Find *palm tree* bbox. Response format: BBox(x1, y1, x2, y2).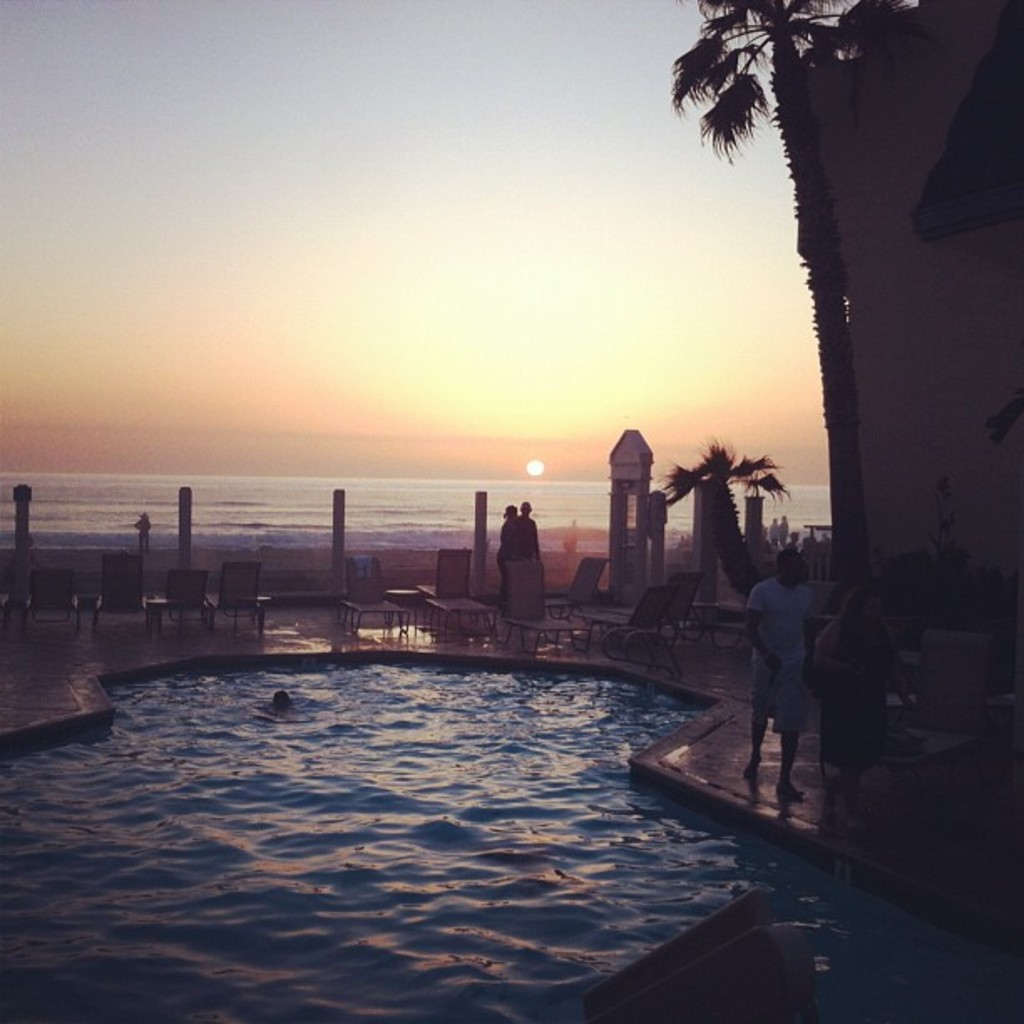
BBox(664, 0, 927, 617).
